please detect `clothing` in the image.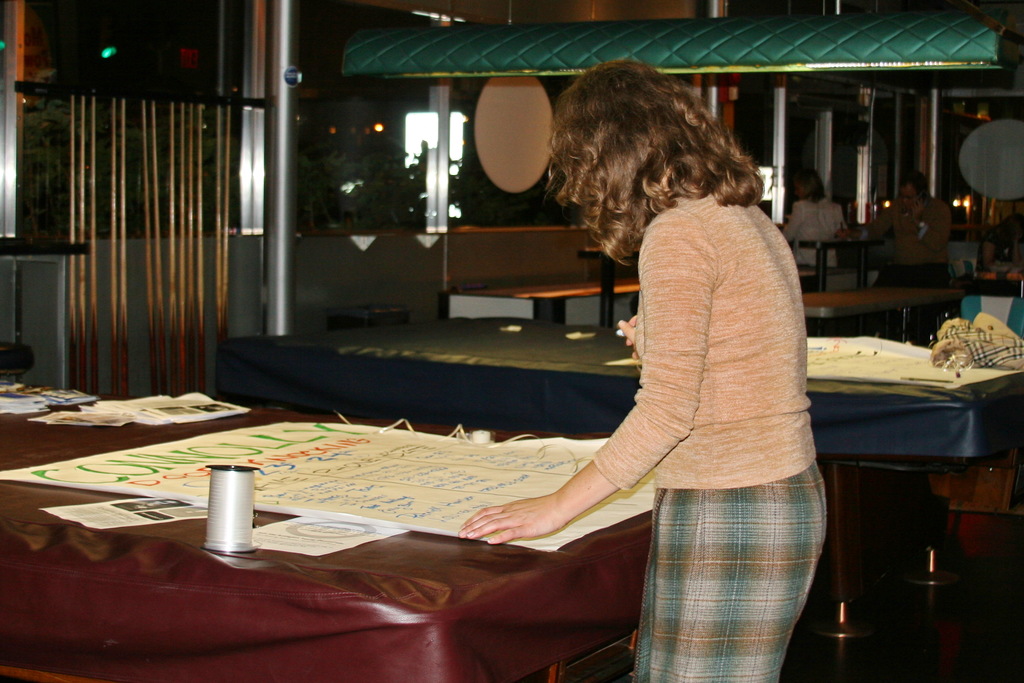
BBox(589, 189, 817, 495).
